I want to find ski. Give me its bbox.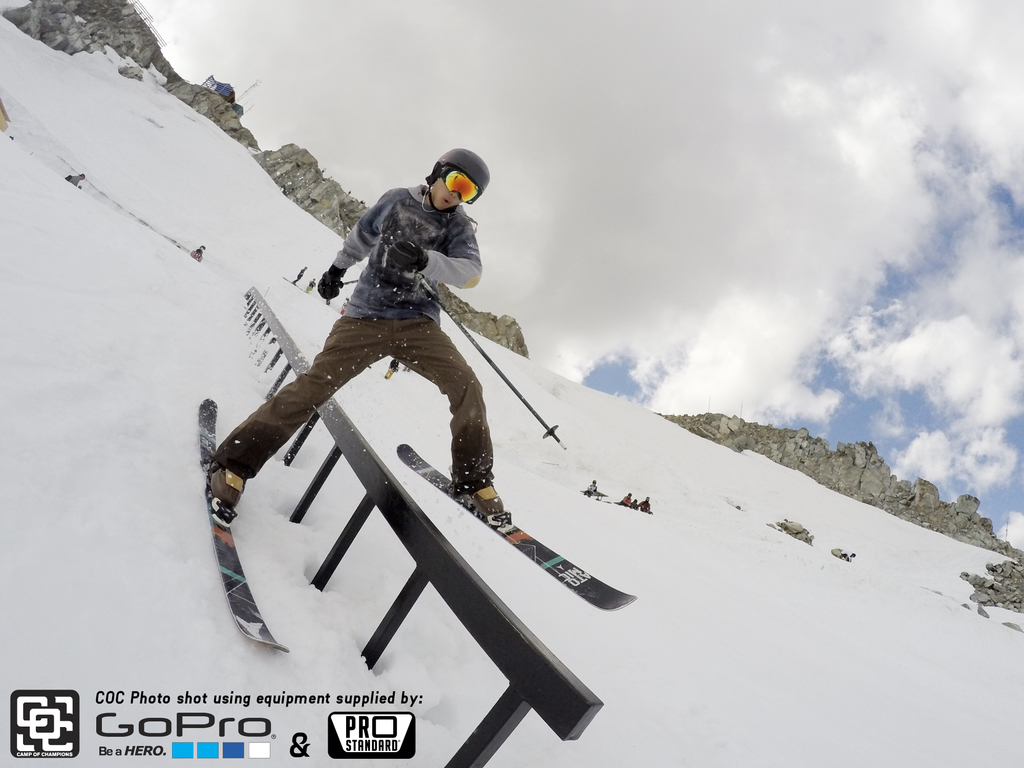
Rect(389, 437, 639, 612).
